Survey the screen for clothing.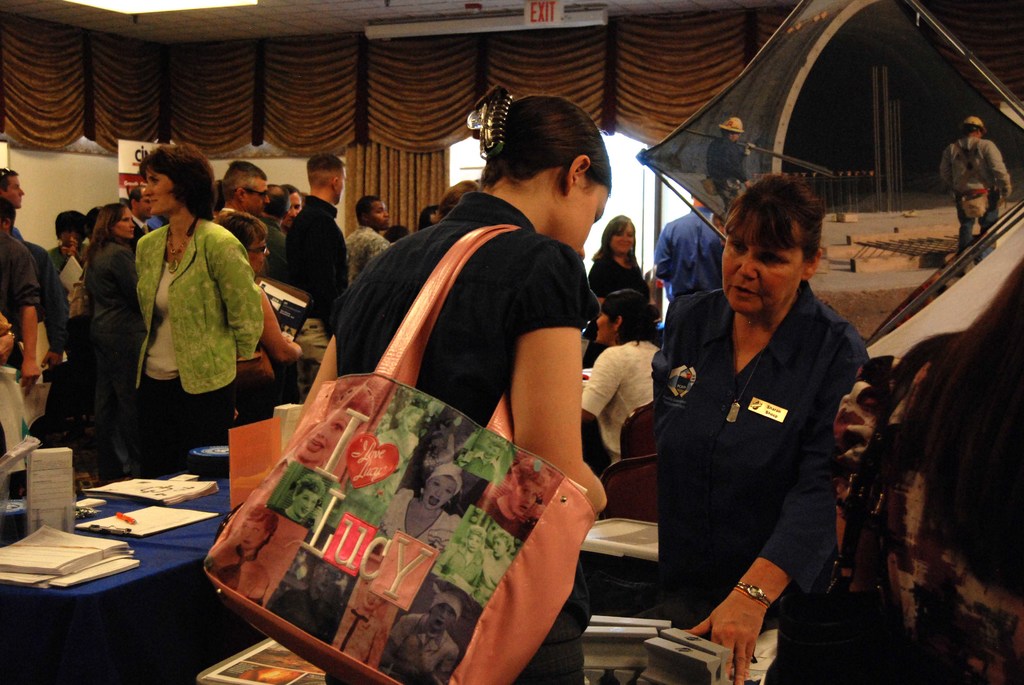
Survey found: crop(582, 337, 673, 447).
